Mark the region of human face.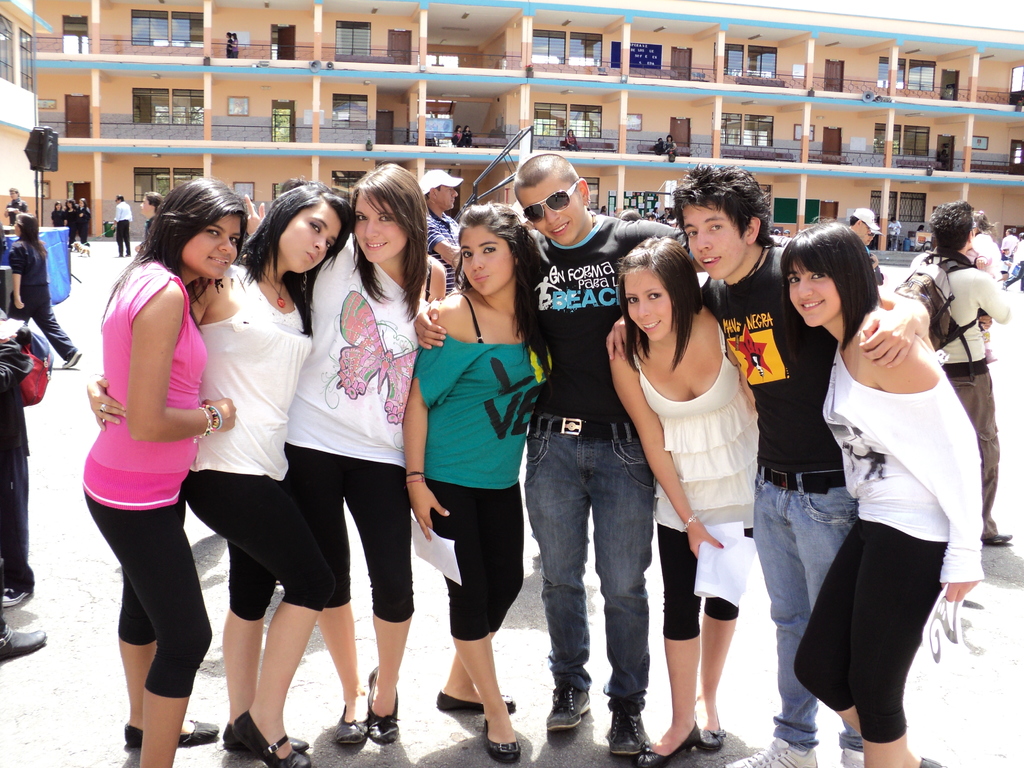
Region: [680, 204, 742, 271].
